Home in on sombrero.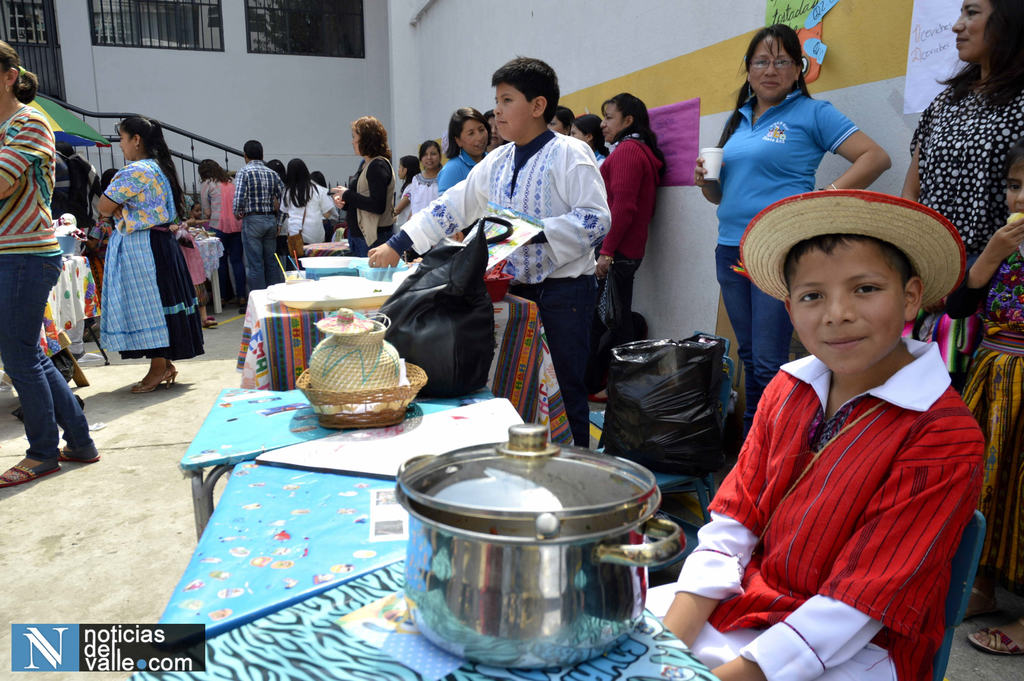
Homed in at BBox(729, 166, 986, 371).
